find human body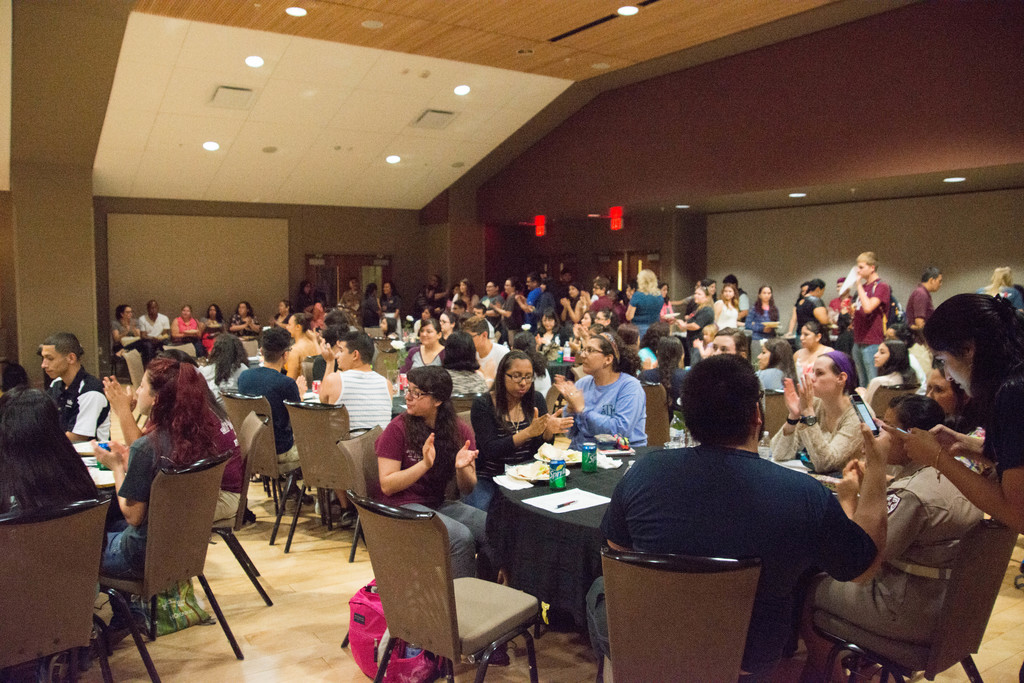
(309, 335, 397, 464)
